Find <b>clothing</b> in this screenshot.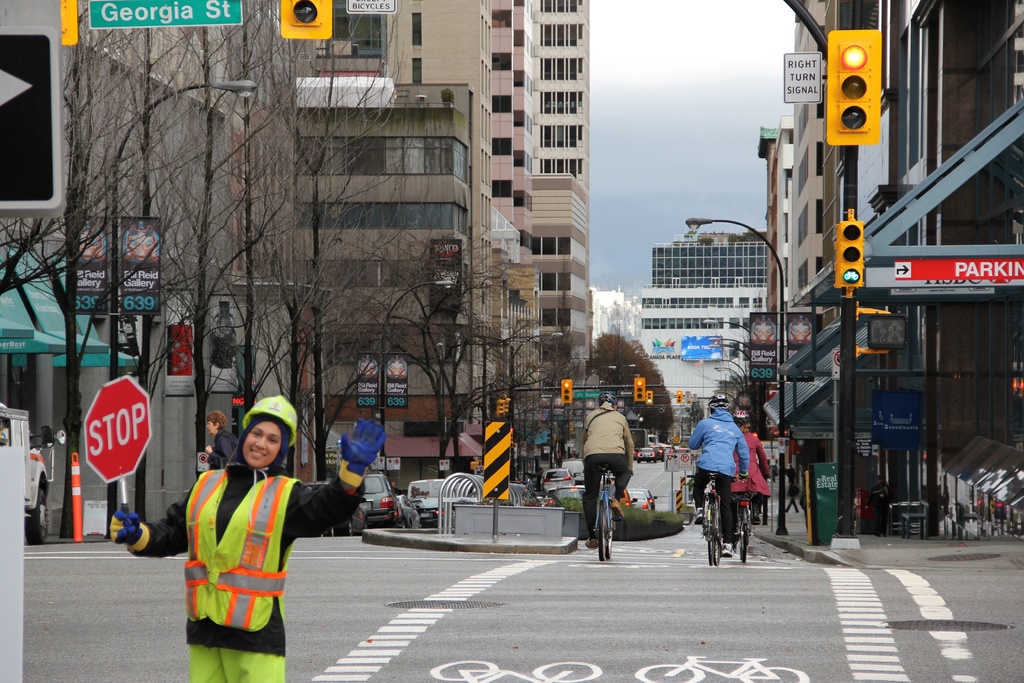
The bounding box for <b>clothing</b> is 127,470,366,682.
